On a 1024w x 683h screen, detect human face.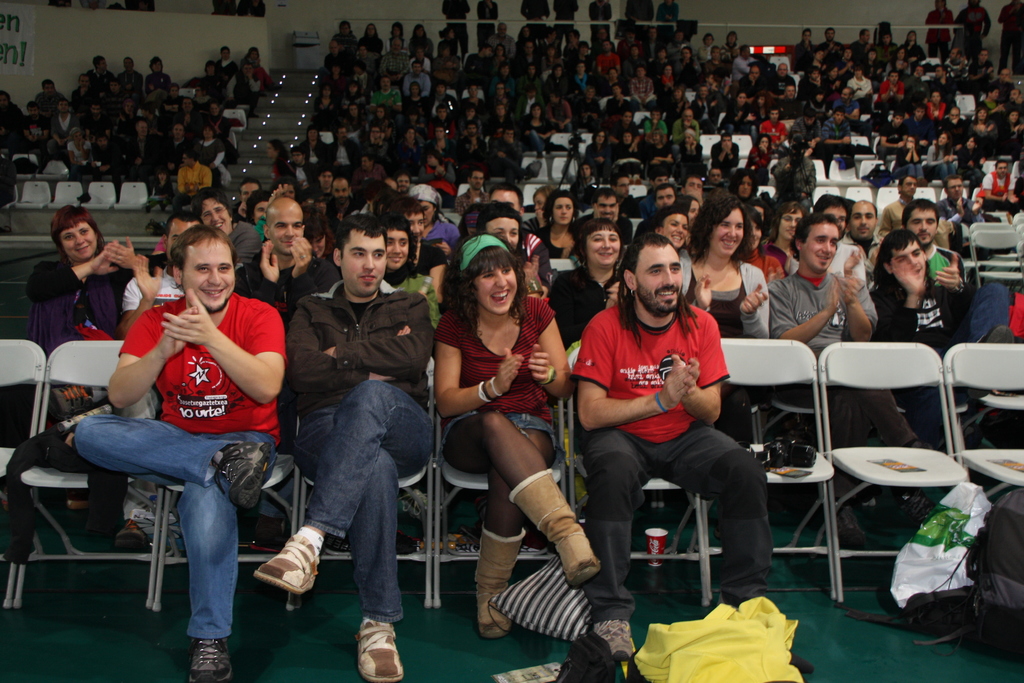
x1=723, y1=136, x2=733, y2=145.
